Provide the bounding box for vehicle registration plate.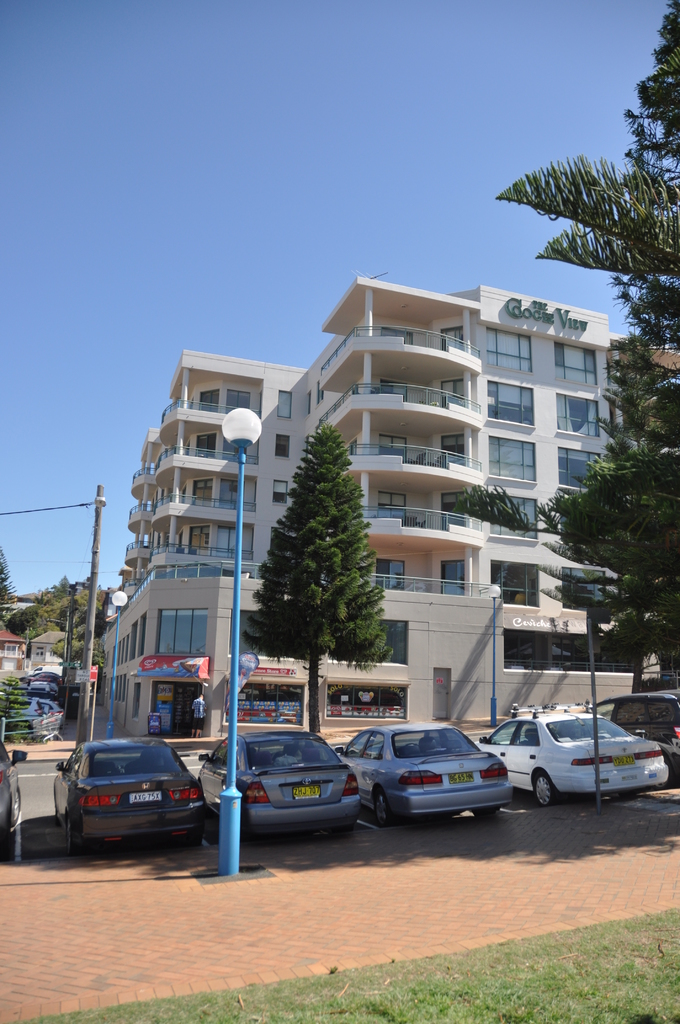
130/788/161/806.
